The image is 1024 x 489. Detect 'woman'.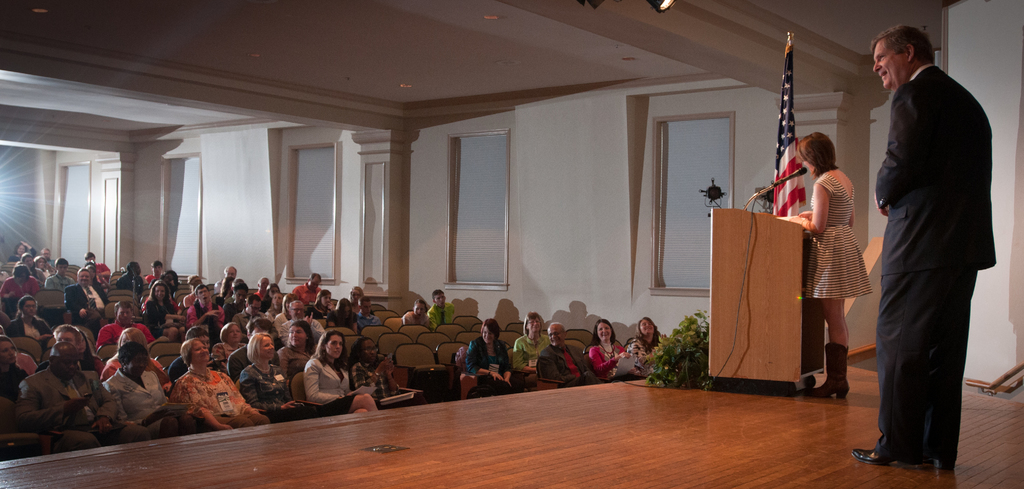
Detection: bbox(10, 300, 51, 351).
